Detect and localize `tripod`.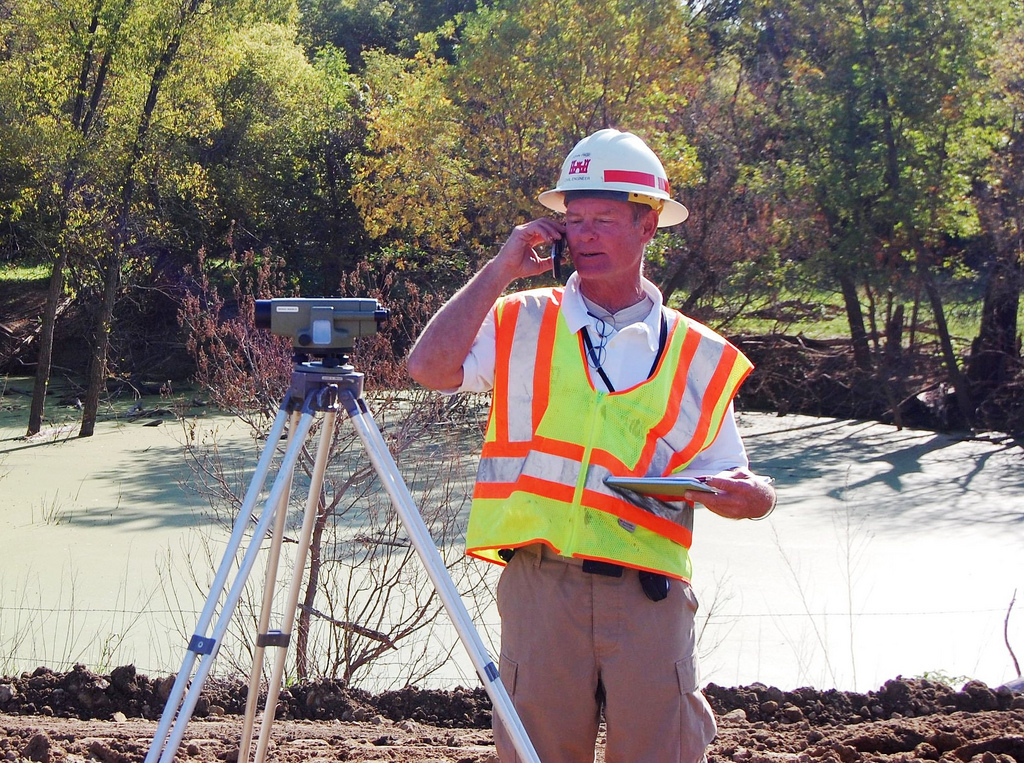
Localized at box=[143, 352, 543, 762].
